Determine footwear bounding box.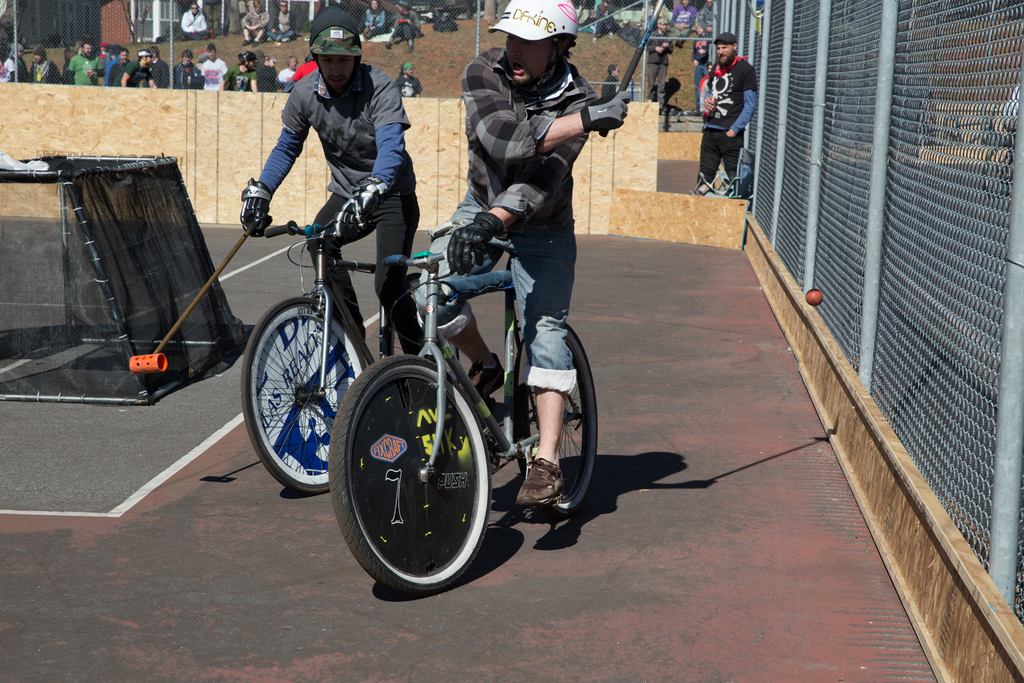
Determined: bbox(467, 355, 508, 399).
